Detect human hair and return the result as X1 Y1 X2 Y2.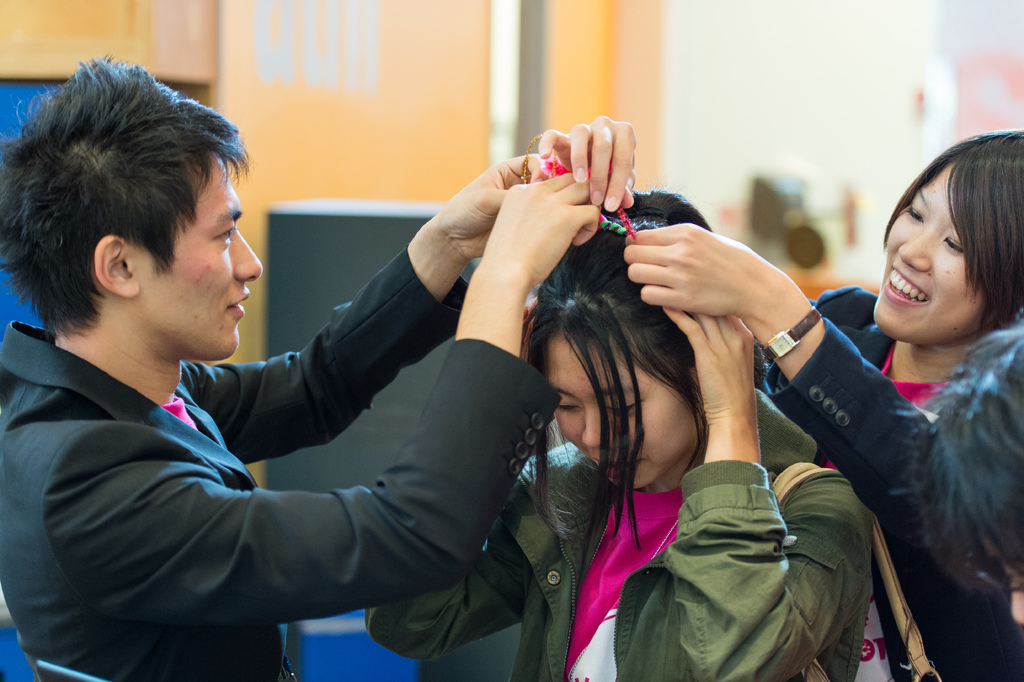
29 49 257 354.
